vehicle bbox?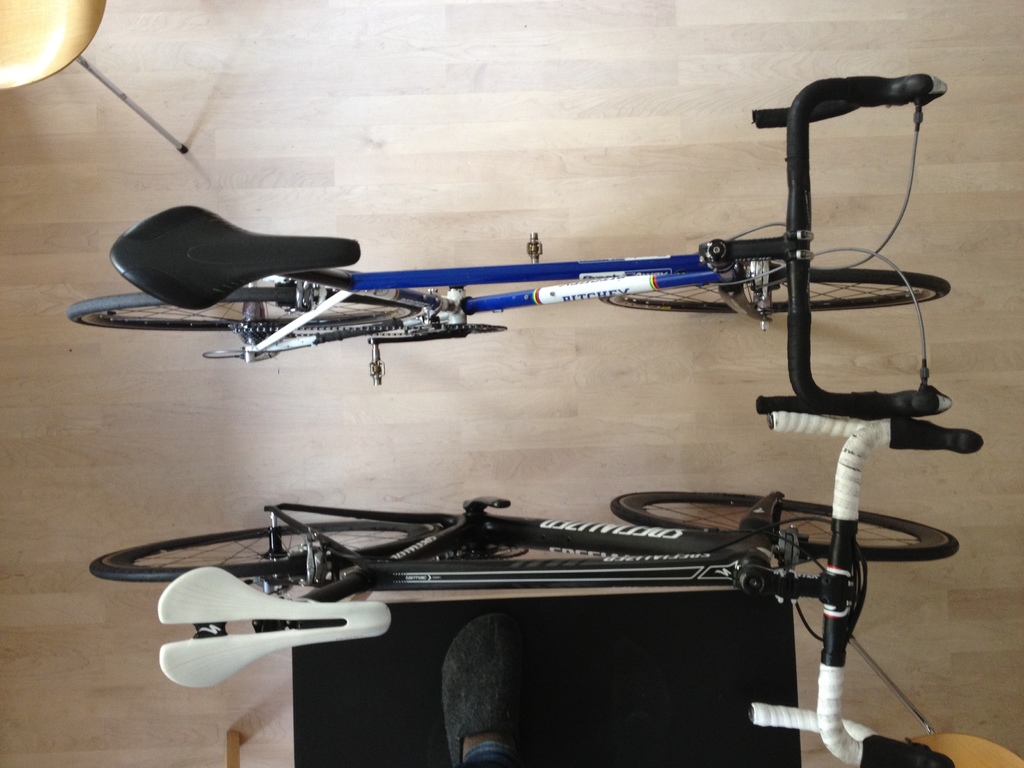
BBox(147, 99, 932, 476)
